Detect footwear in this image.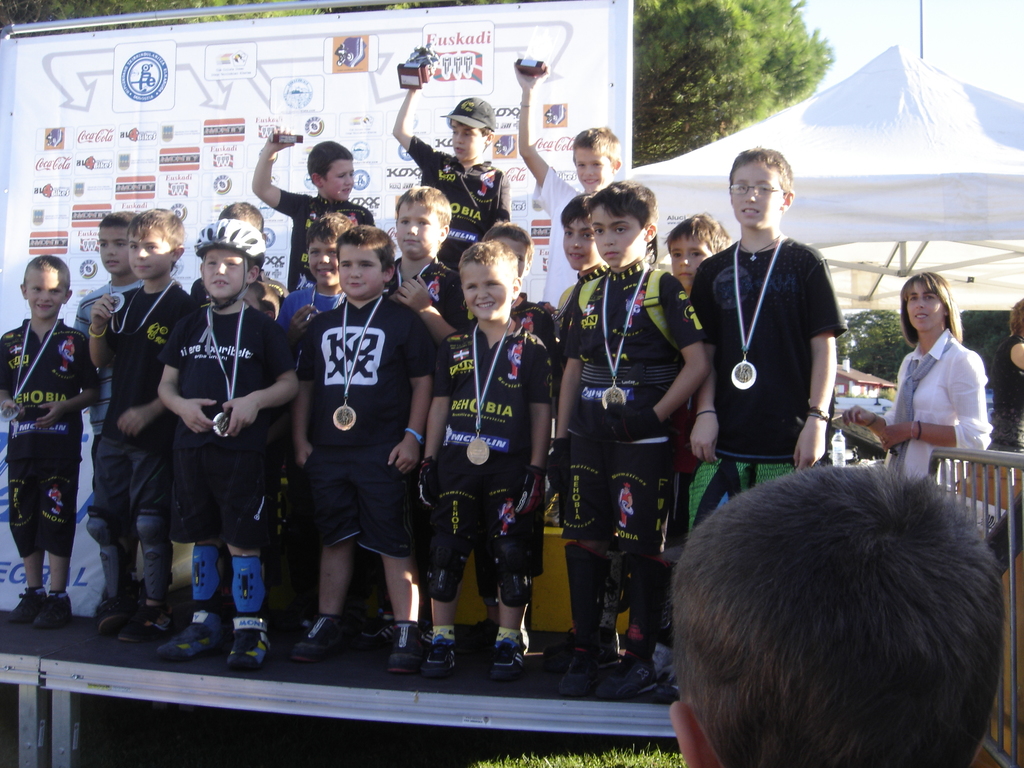
Detection: l=488, t=635, r=531, b=681.
